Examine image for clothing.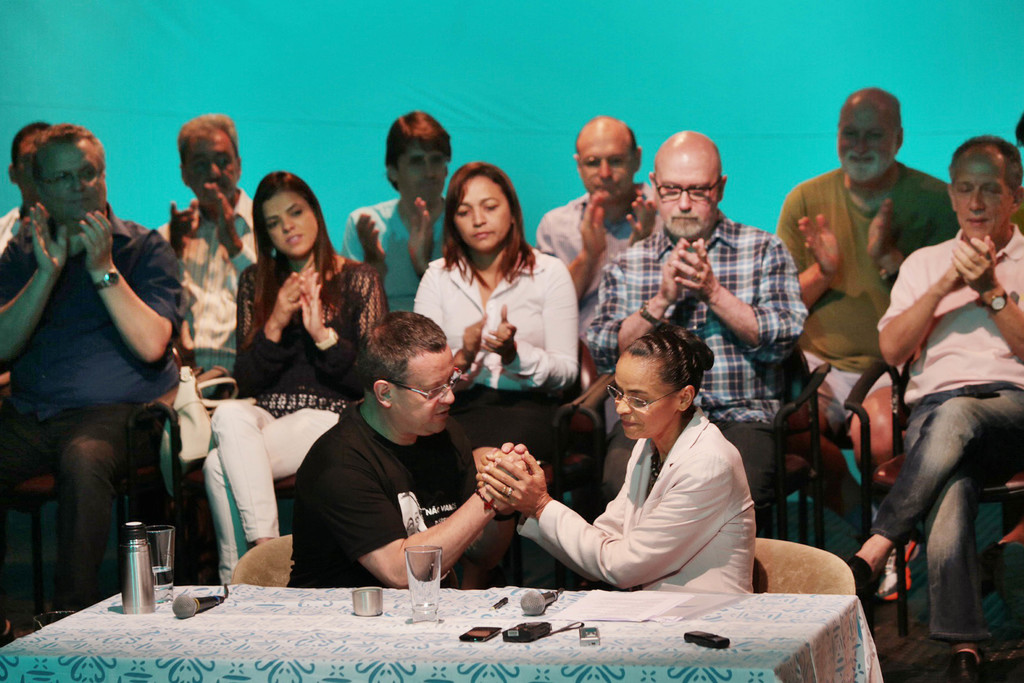
Examination result: Rect(516, 409, 755, 600).
